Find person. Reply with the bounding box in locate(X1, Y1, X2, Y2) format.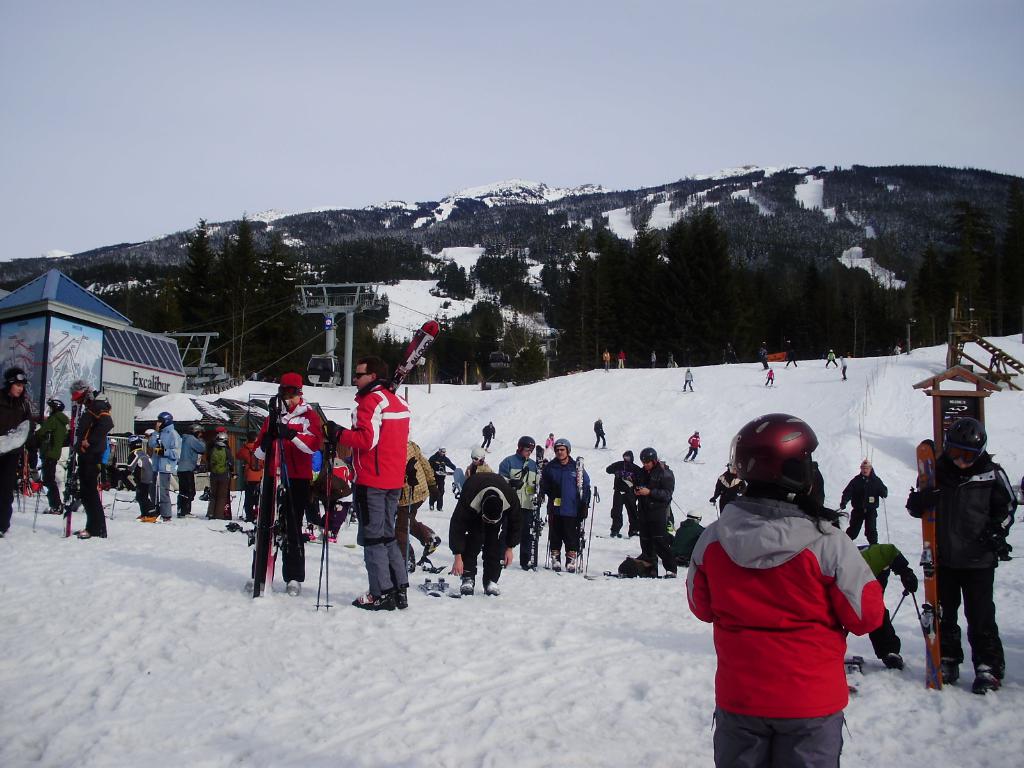
locate(899, 420, 1020, 697).
